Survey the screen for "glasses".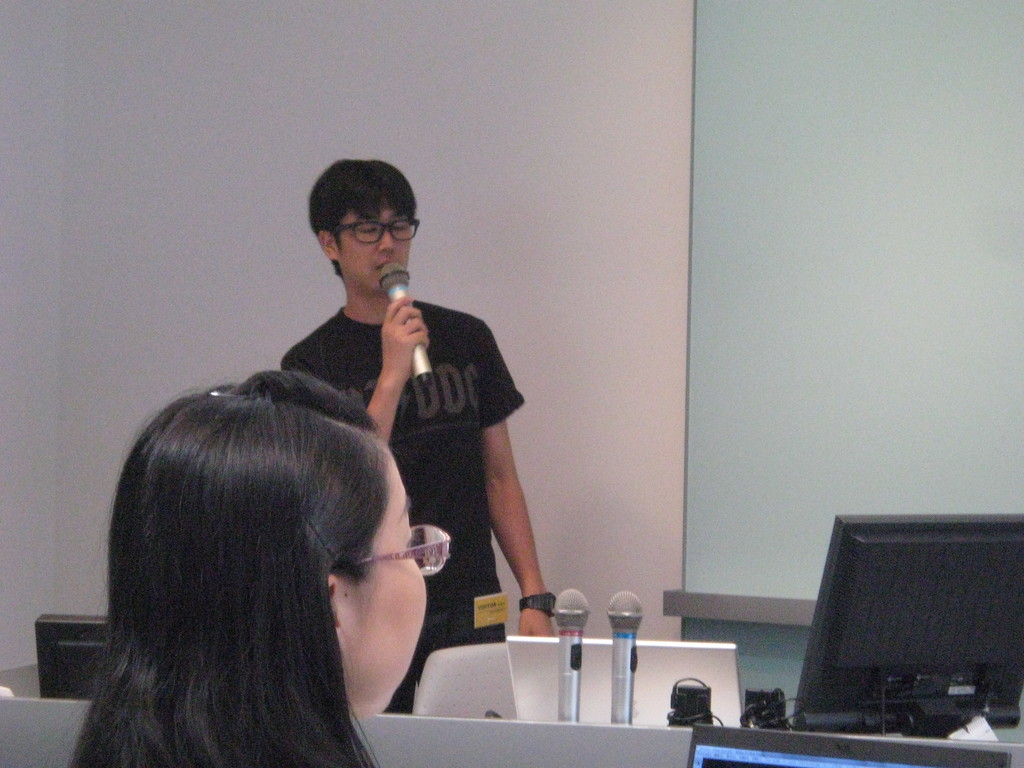
Survey found: (338, 525, 451, 578).
